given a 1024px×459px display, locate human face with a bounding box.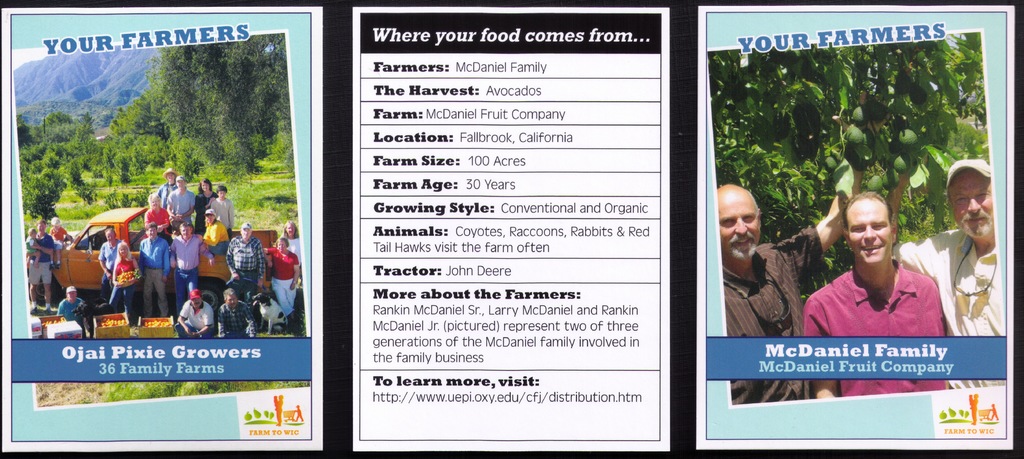
Located: 180, 224, 191, 239.
